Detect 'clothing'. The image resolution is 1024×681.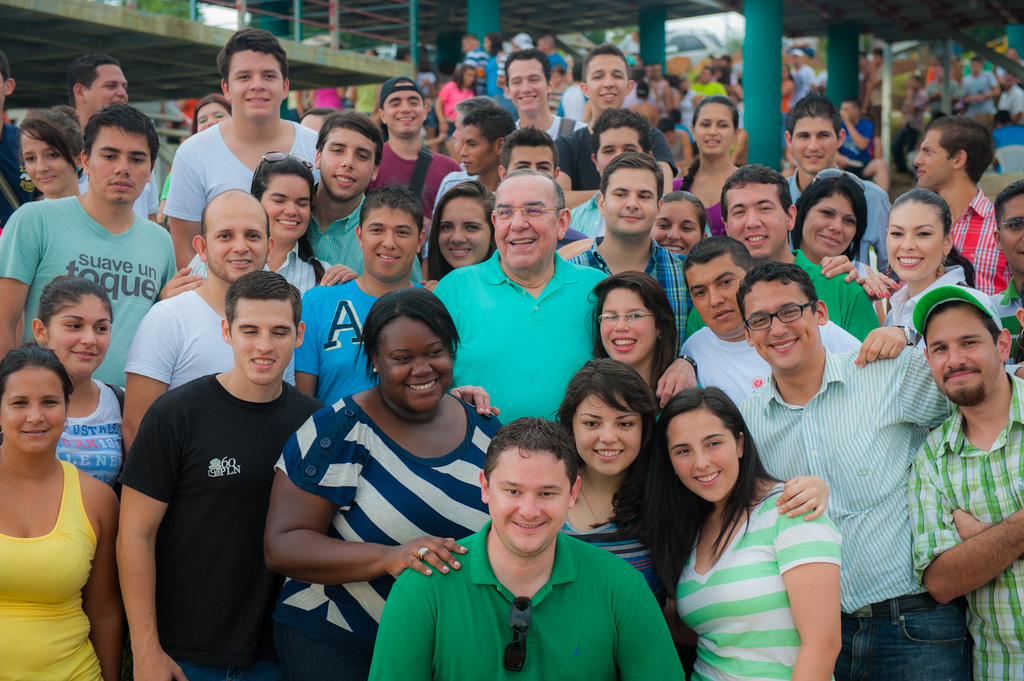
x1=885, y1=260, x2=977, y2=343.
